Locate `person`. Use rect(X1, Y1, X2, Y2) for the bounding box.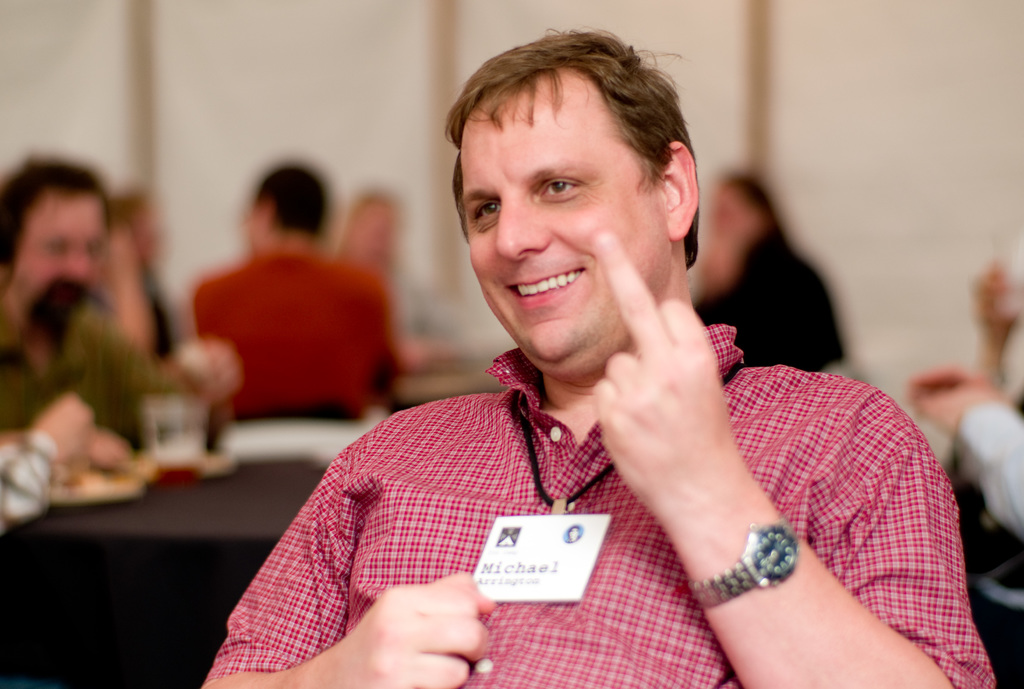
rect(196, 18, 1007, 688).
